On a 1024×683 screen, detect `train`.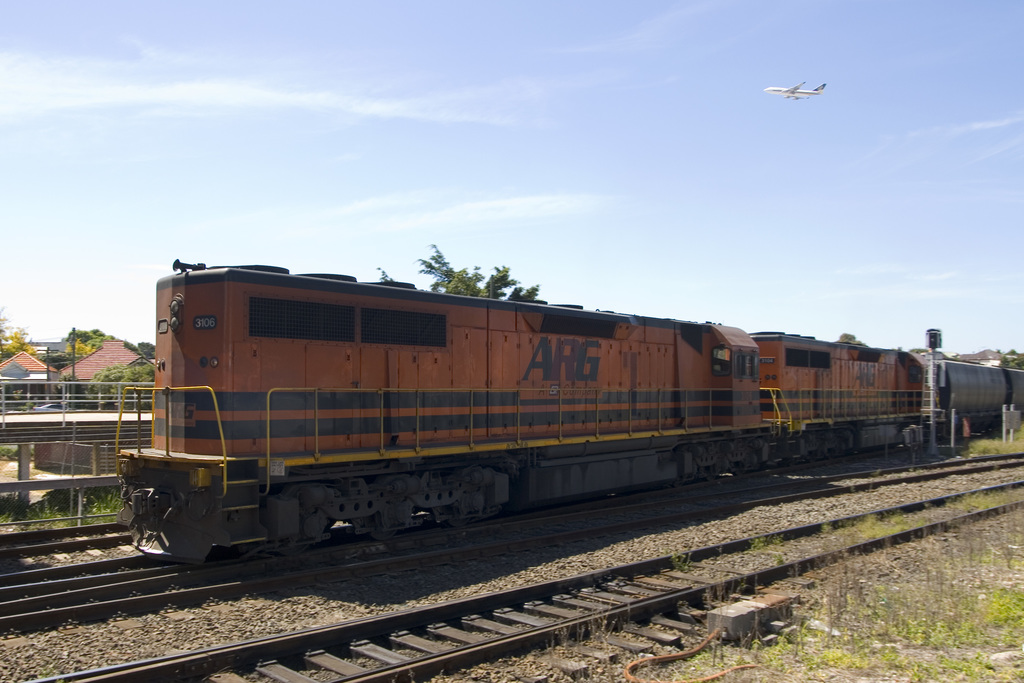
detection(113, 261, 1023, 567).
